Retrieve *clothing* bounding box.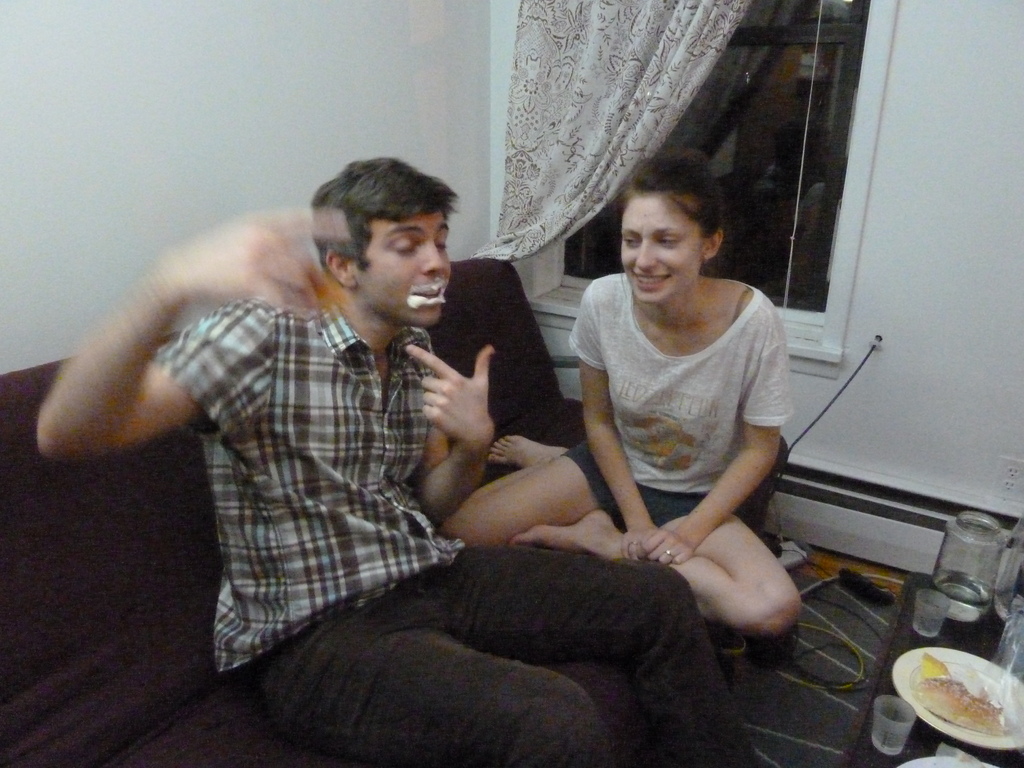
Bounding box: locate(158, 298, 760, 767).
